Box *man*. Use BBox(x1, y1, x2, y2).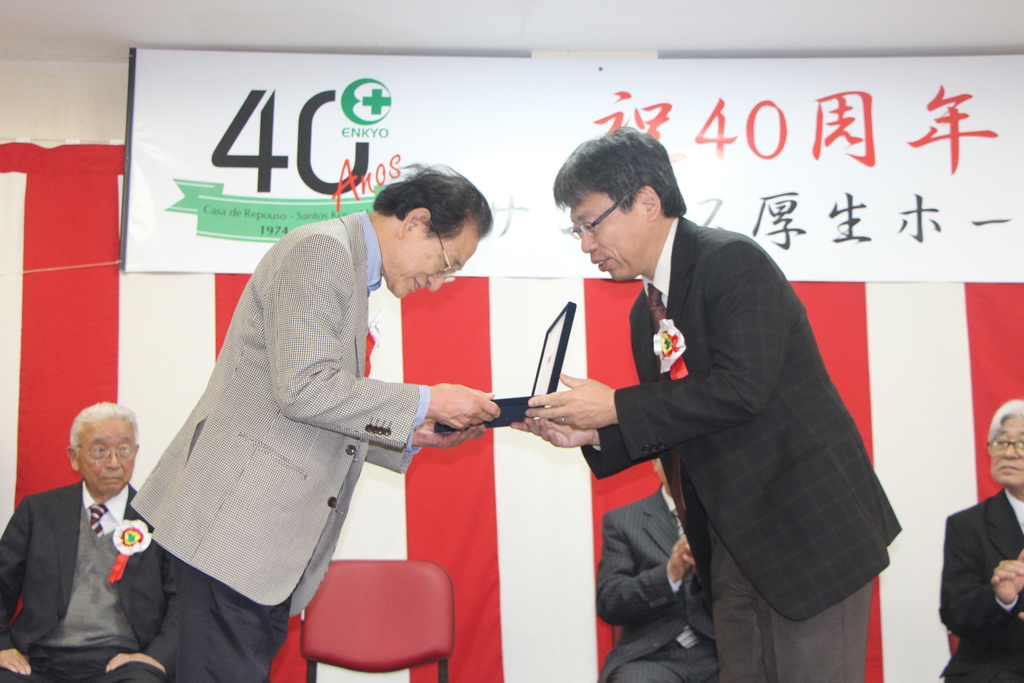
BBox(593, 451, 715, 682).
